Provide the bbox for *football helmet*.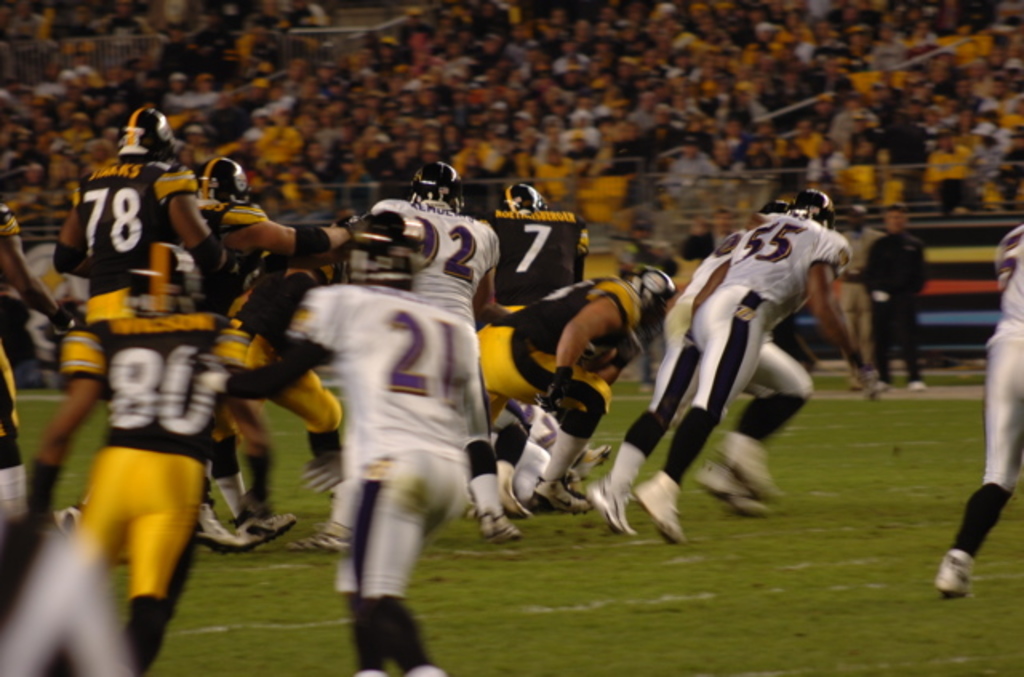
crop(493, 178, 562, 219).
